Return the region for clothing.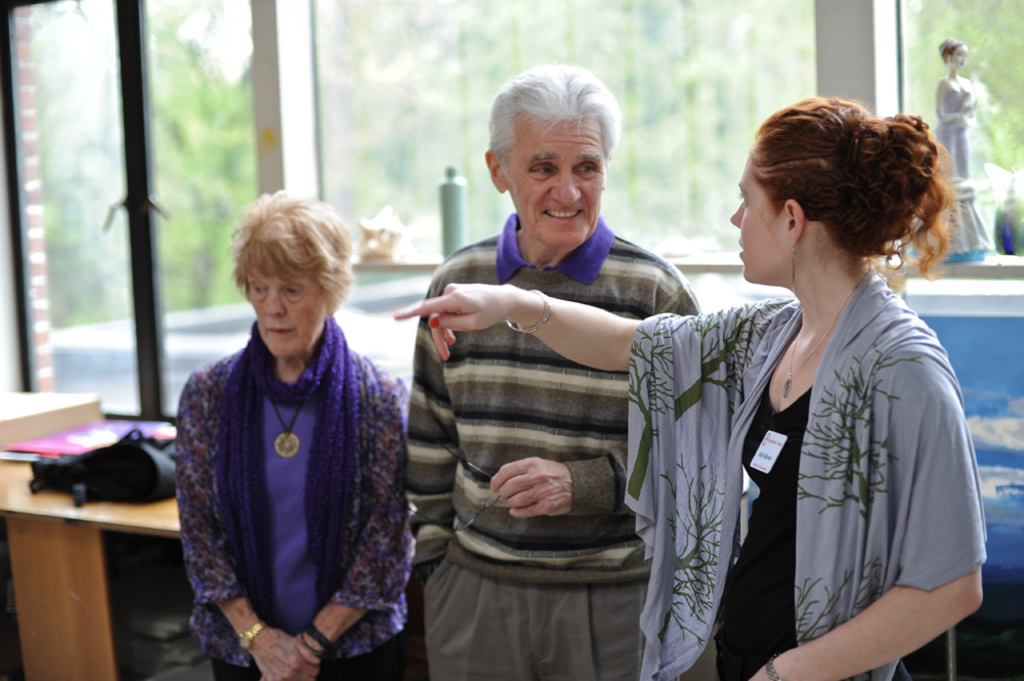
box=[620, 286, 977, 680].
